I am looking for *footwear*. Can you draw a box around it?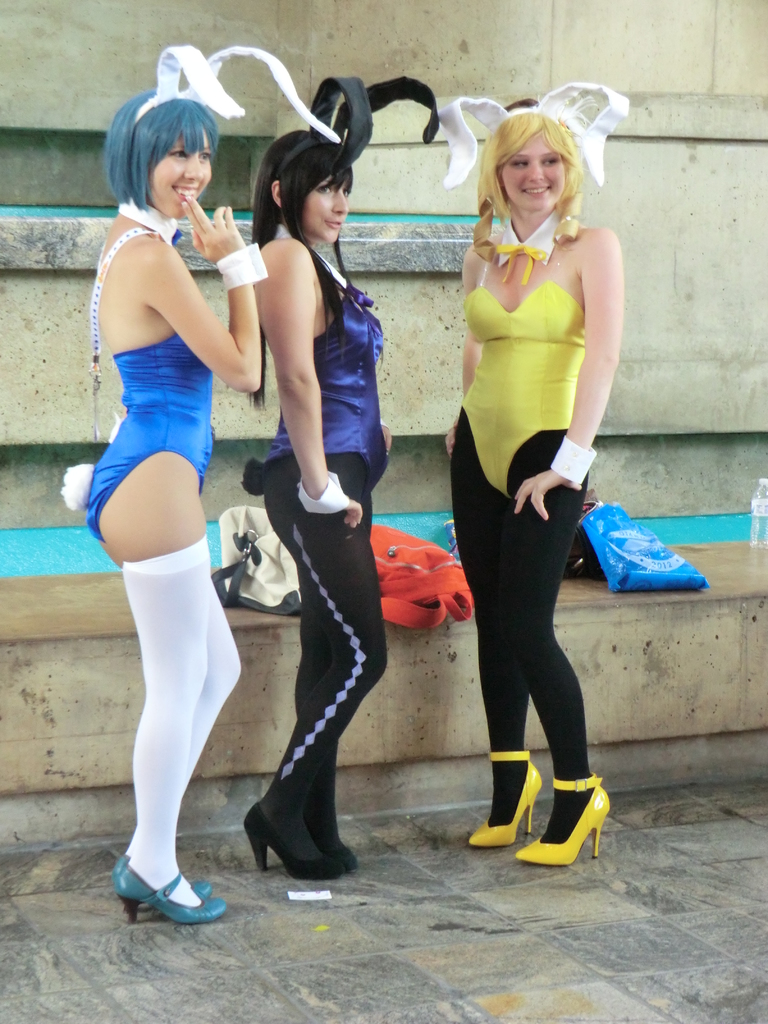
Sure, the bounding box is 109, 851, 211, 895.
